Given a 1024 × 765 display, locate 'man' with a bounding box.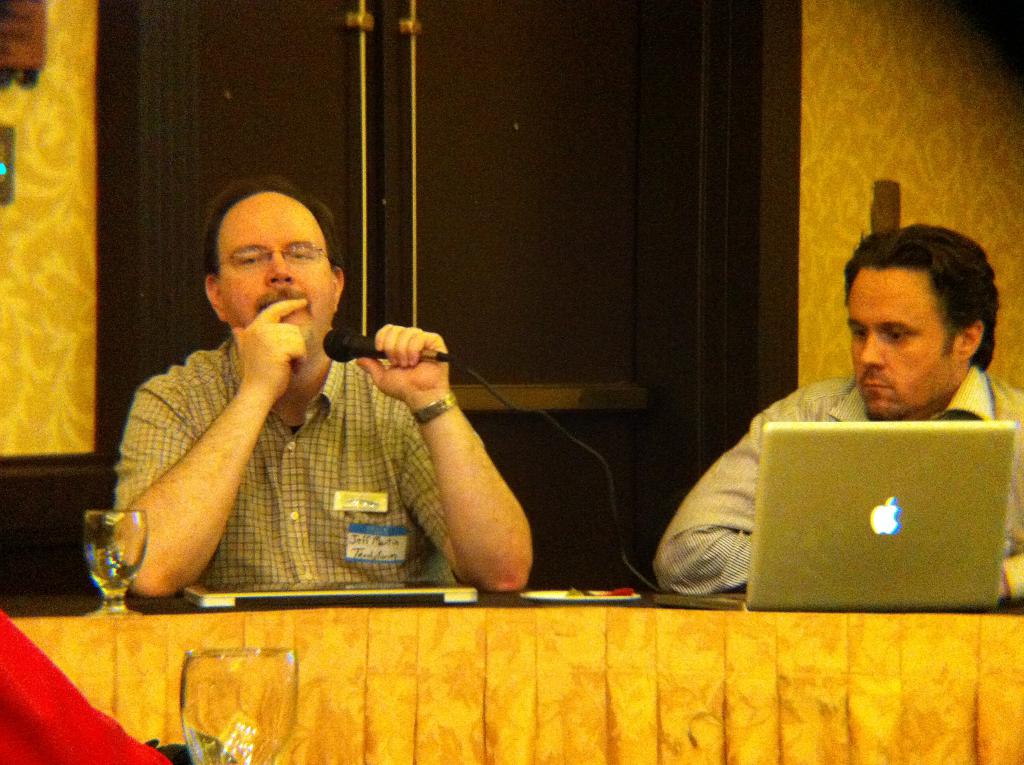
Located: [650,219,1023,597].
